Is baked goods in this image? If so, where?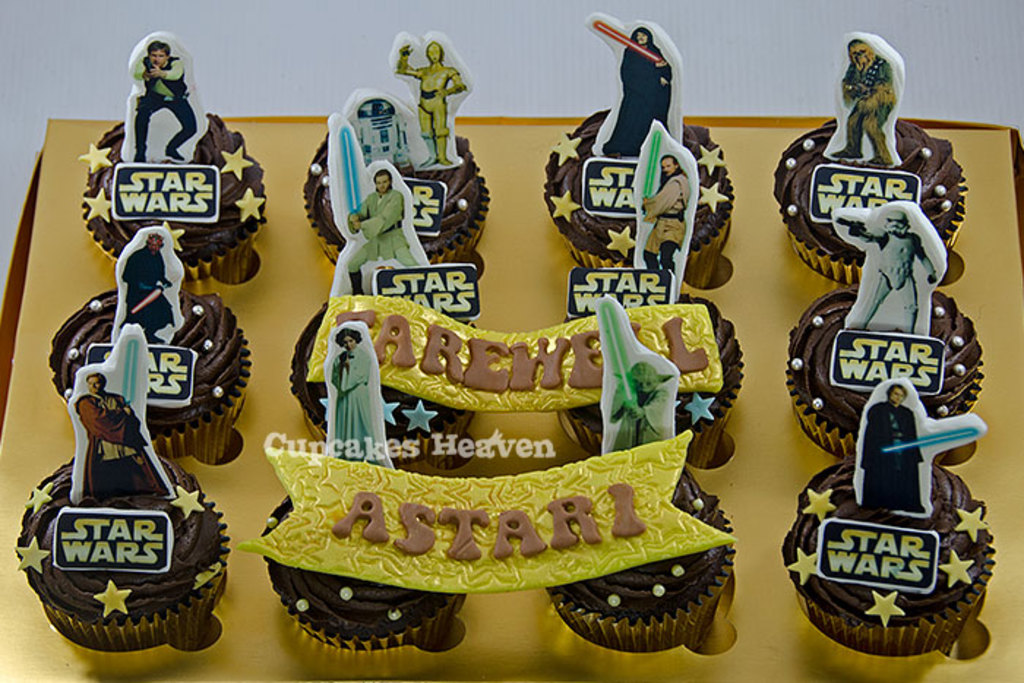
Yes, at region(784, 200, 985, 453).
